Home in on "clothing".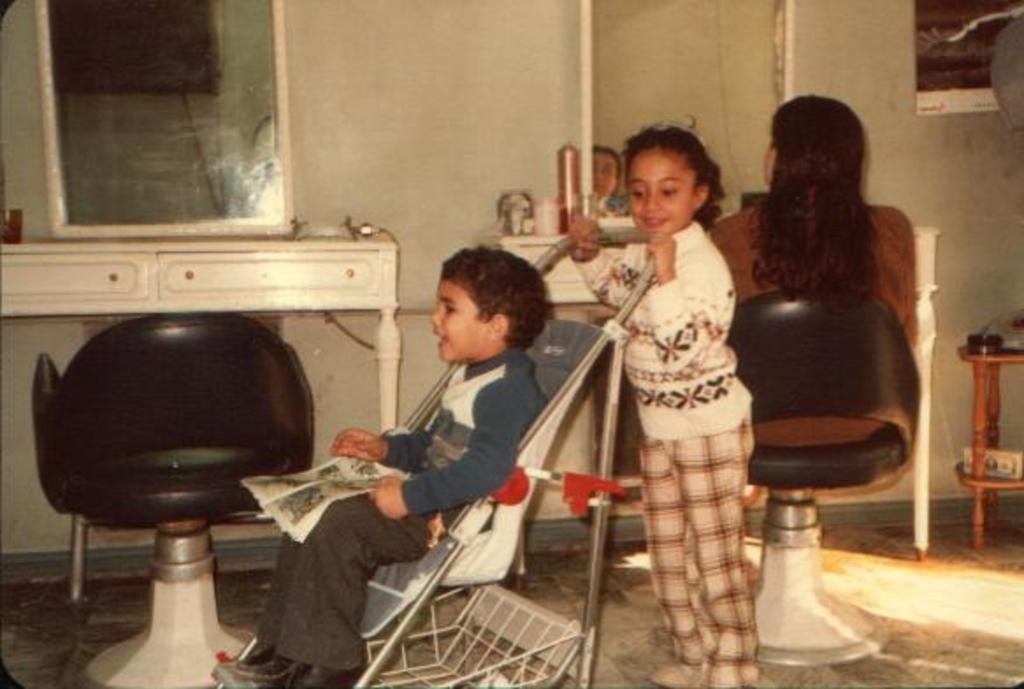
Homed in at region(567, 221, 755, 687).
